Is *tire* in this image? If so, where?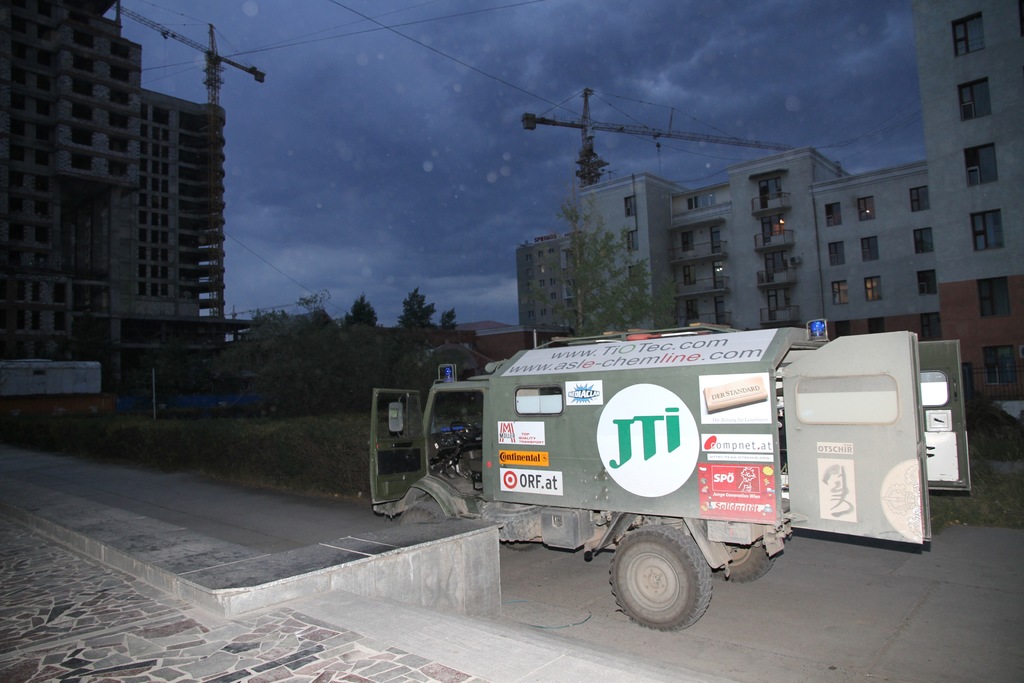
Yes, at locate(714, 536, 777, 582).
